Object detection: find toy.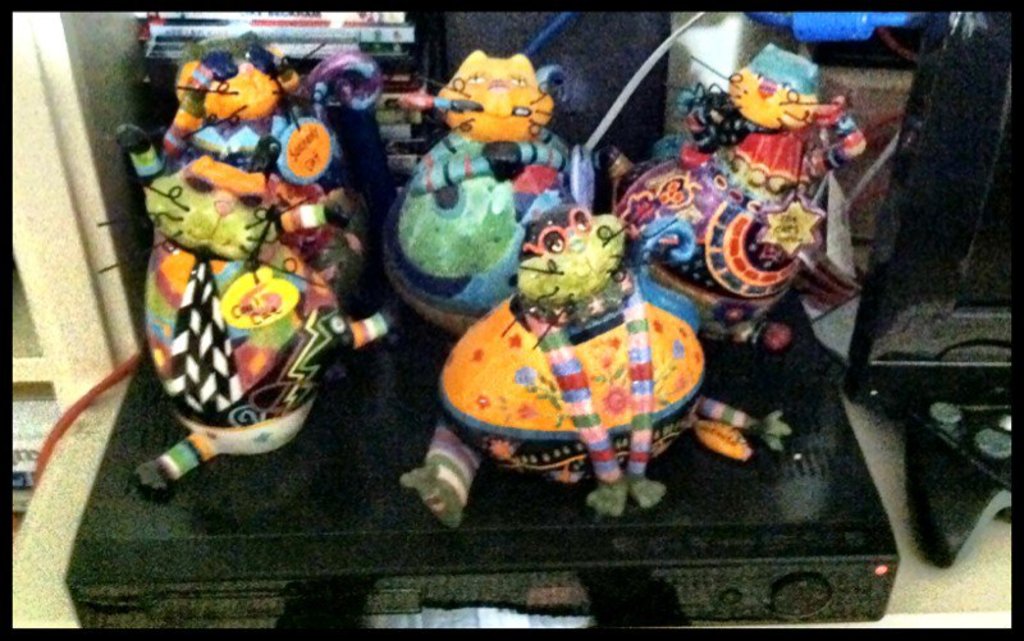
pyautogui.locateOnScreen(32, 37, 392, 481).
